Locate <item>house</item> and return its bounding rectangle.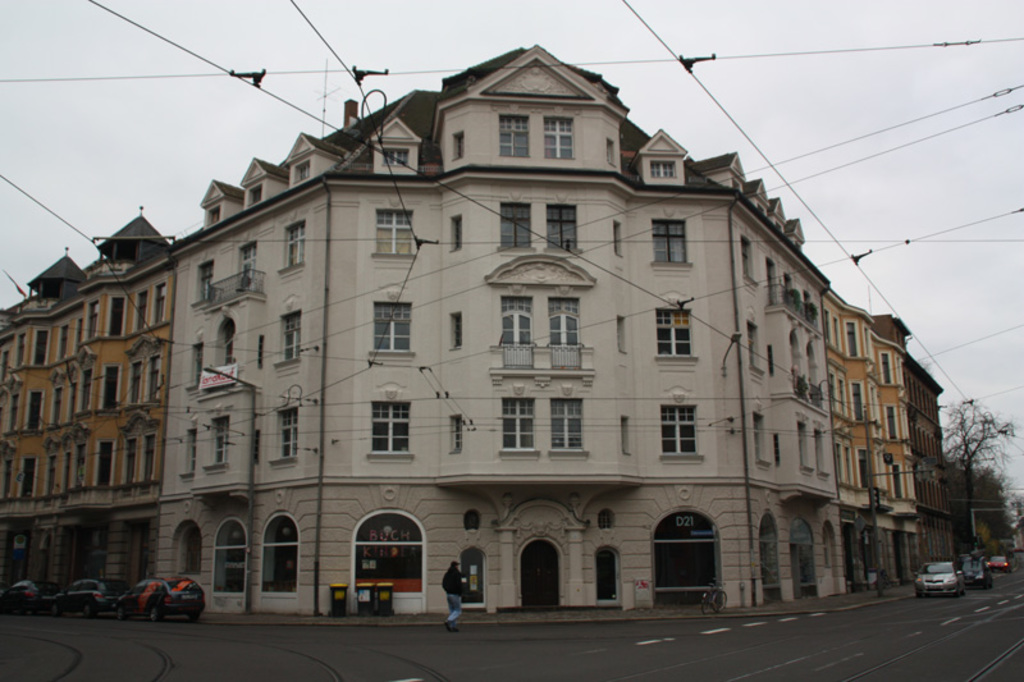
[x1=826, y1=284, x2=929, y2=577].
